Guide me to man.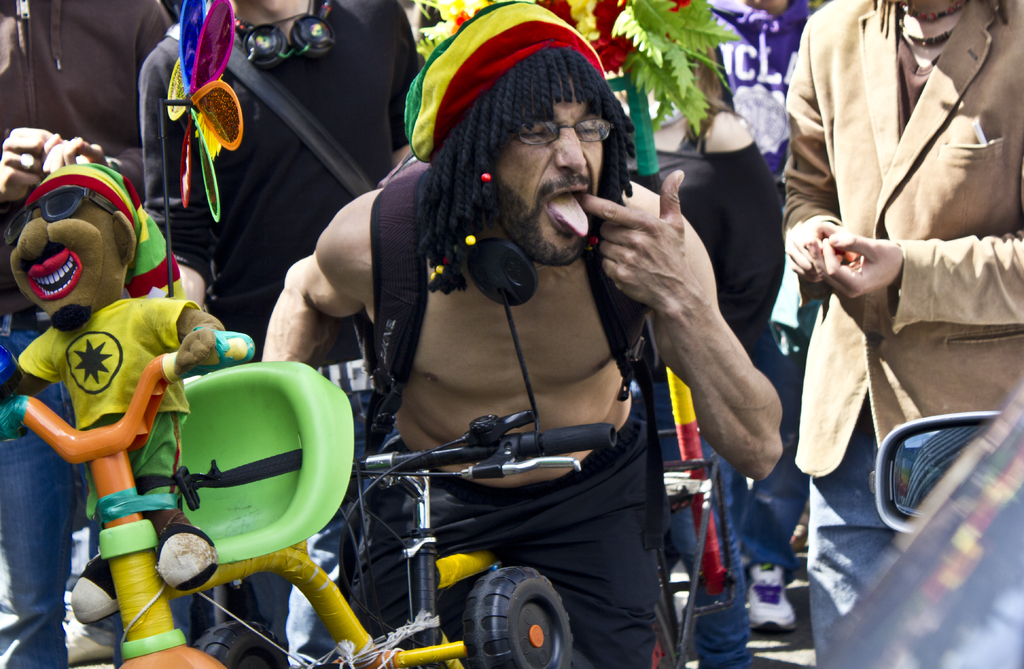
Guidance: [141,0,422,668].
